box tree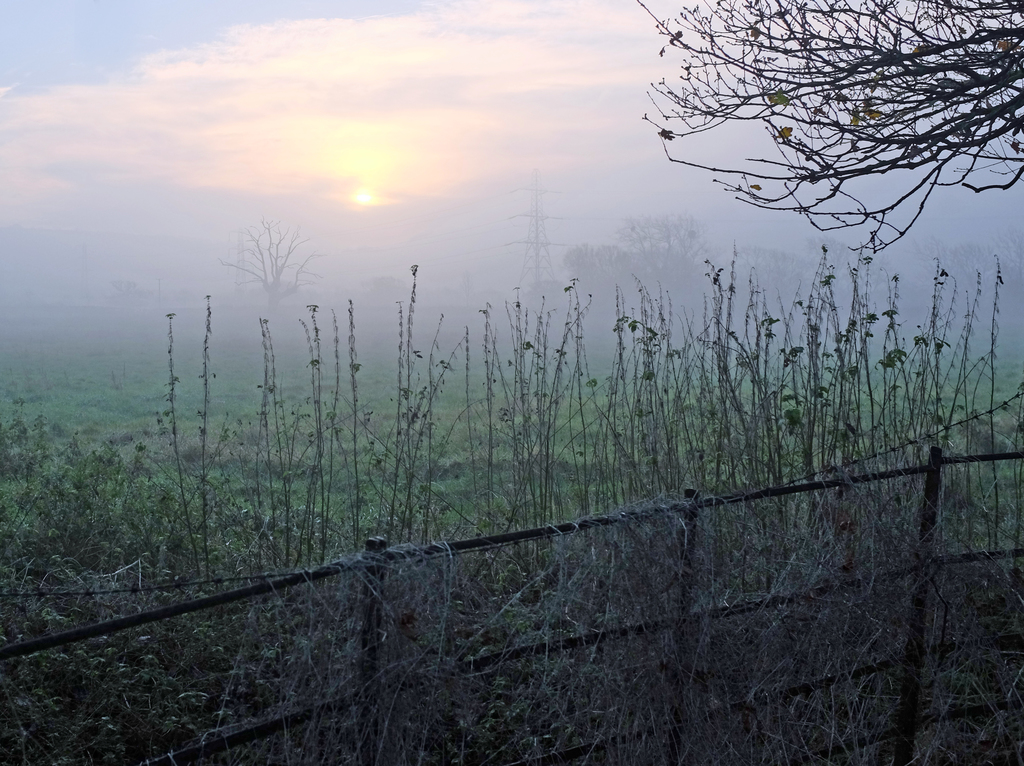
(left=559, top=203, right=717, bottom=332)
